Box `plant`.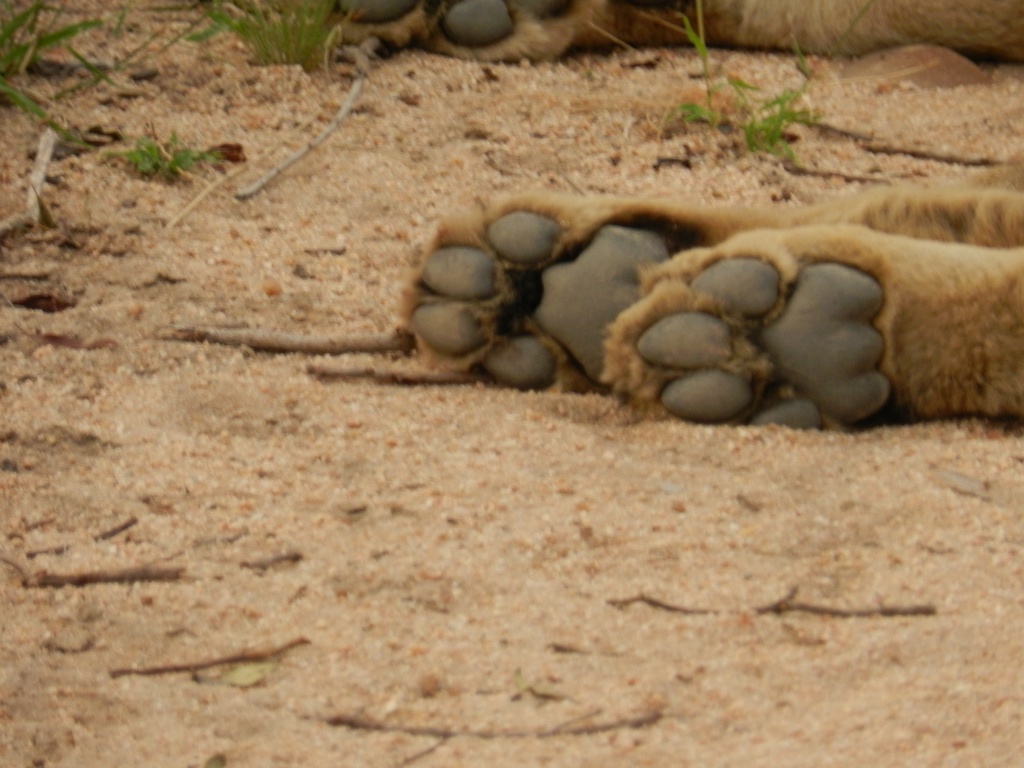
Rect(674, 1, 876, 161).
